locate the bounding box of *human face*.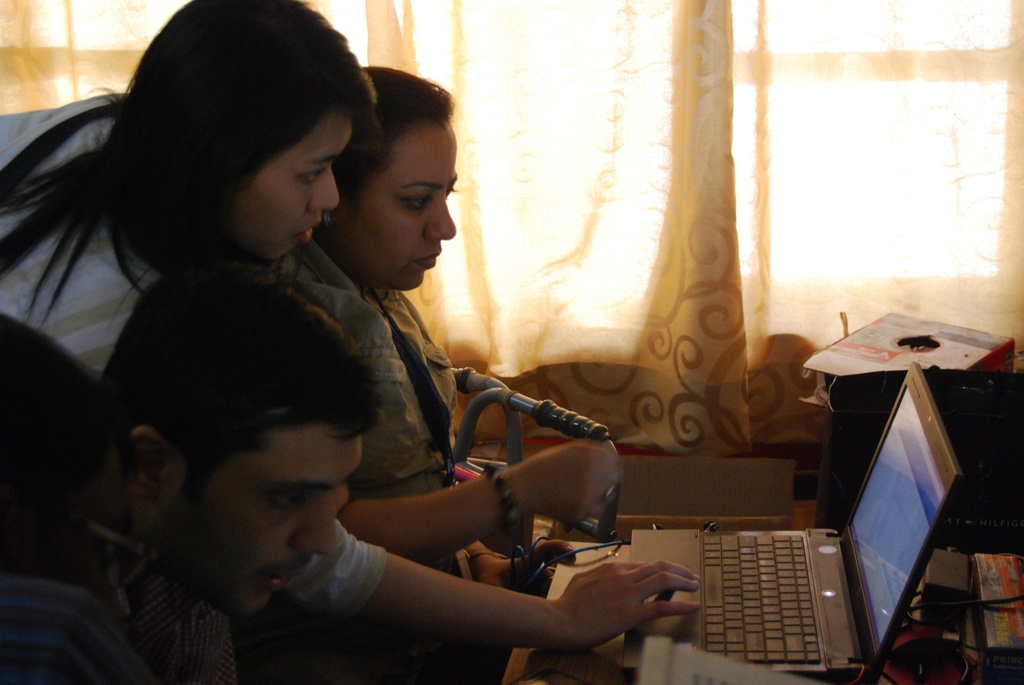
Bounding box: 234/115/350/258.
